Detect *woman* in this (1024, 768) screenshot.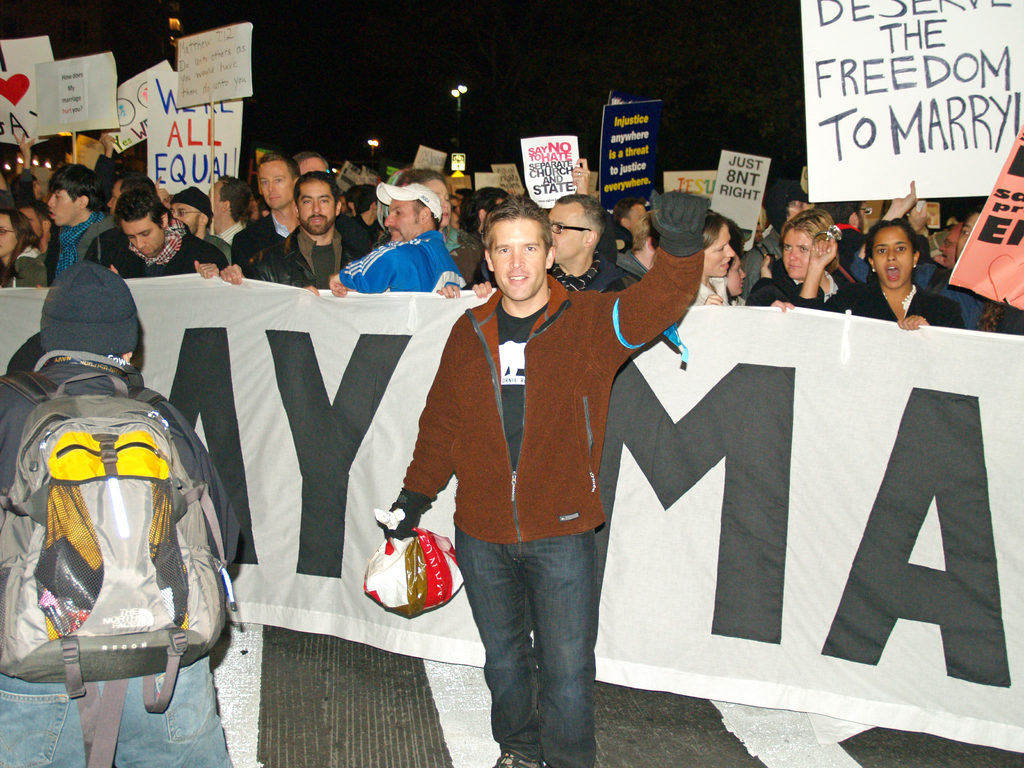
Detection: (686,208,746,308).
